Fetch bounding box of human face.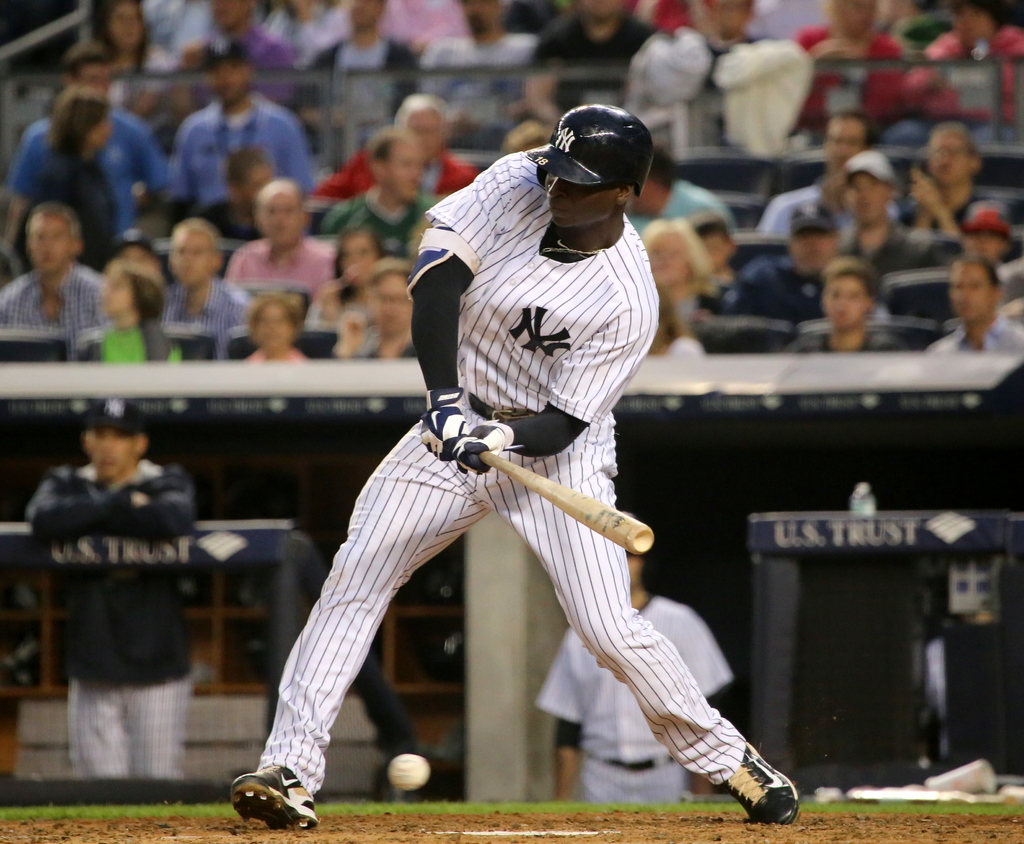
Bbox: <box>959,3,992,48</box>.
